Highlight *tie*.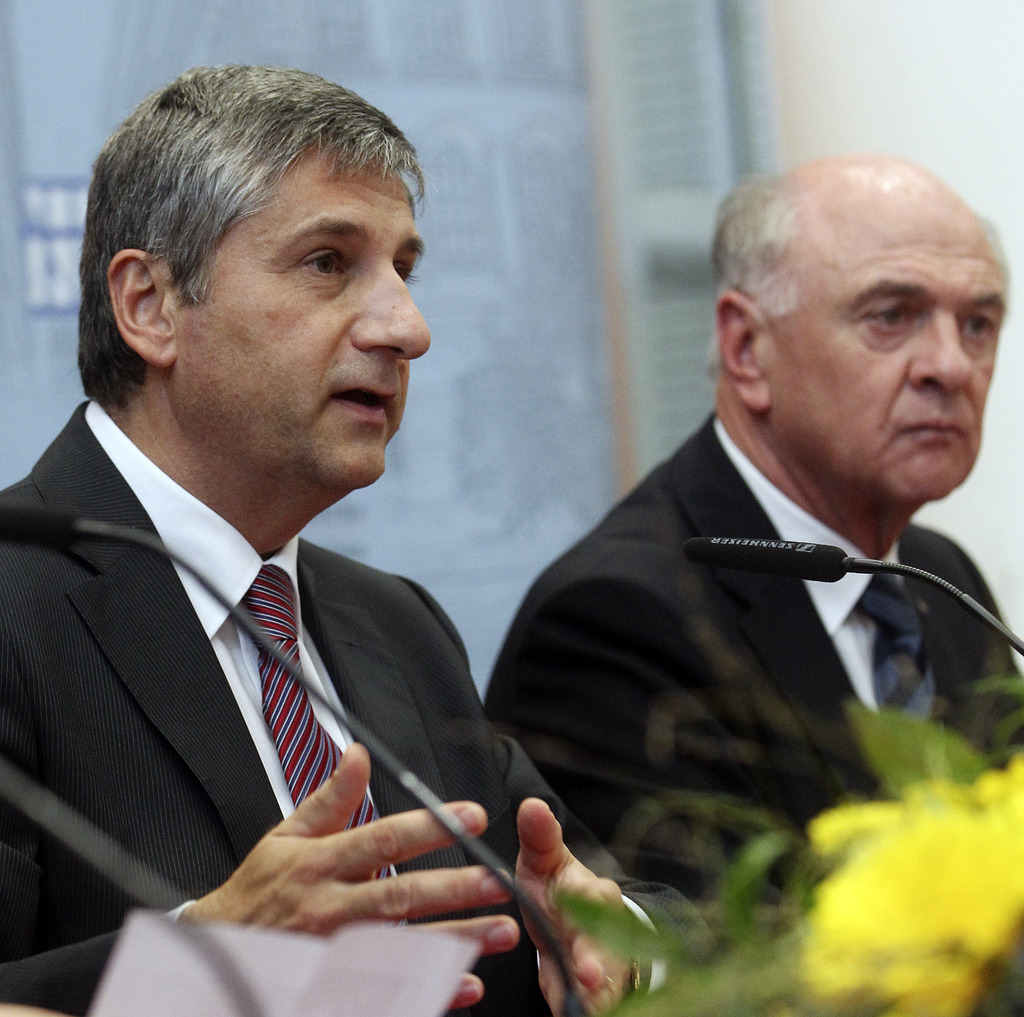
Highlighted region: <box>858,573,935,726</box>.
